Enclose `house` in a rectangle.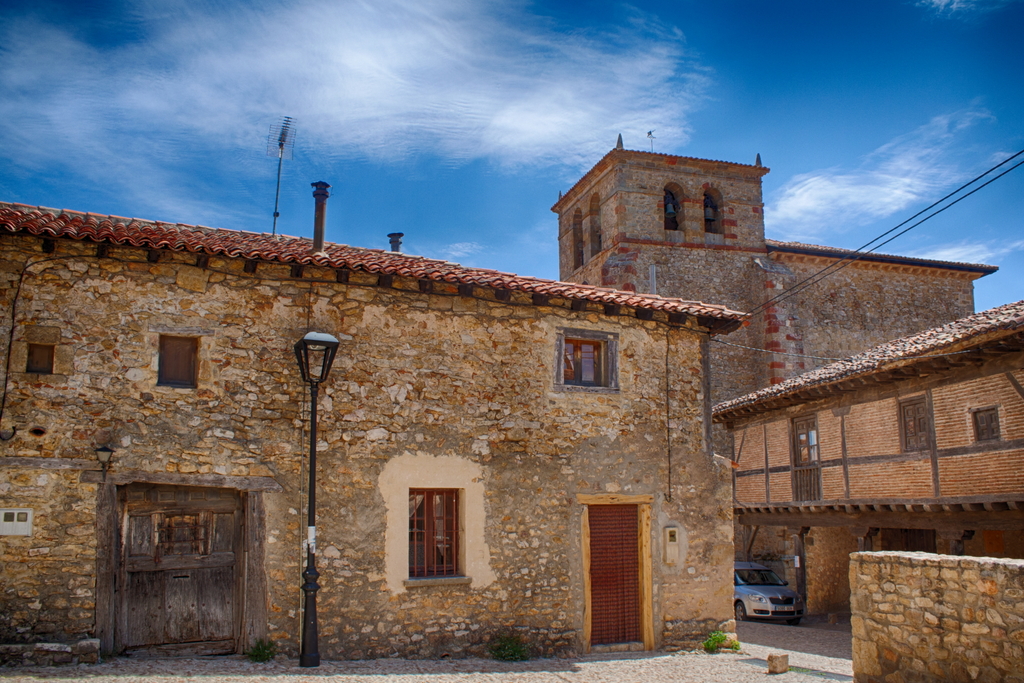
695,268,1023,616.
